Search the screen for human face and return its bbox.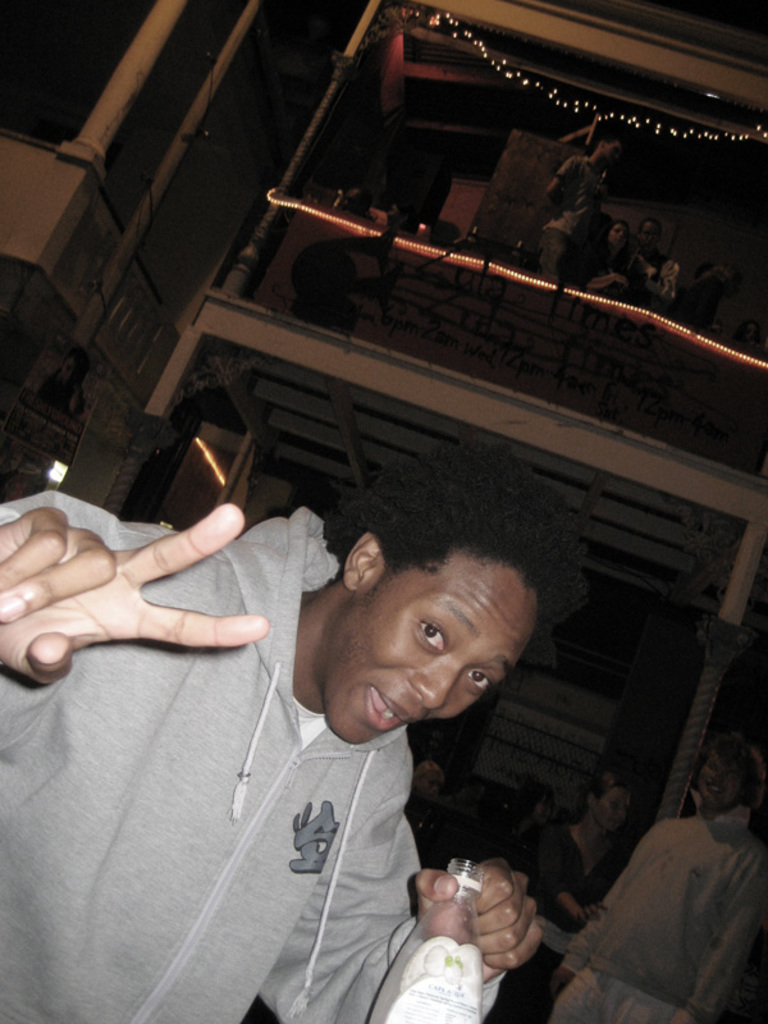
Found: {"x1": 609, "y1": 223, "x2": 634, "y2": 247}.
